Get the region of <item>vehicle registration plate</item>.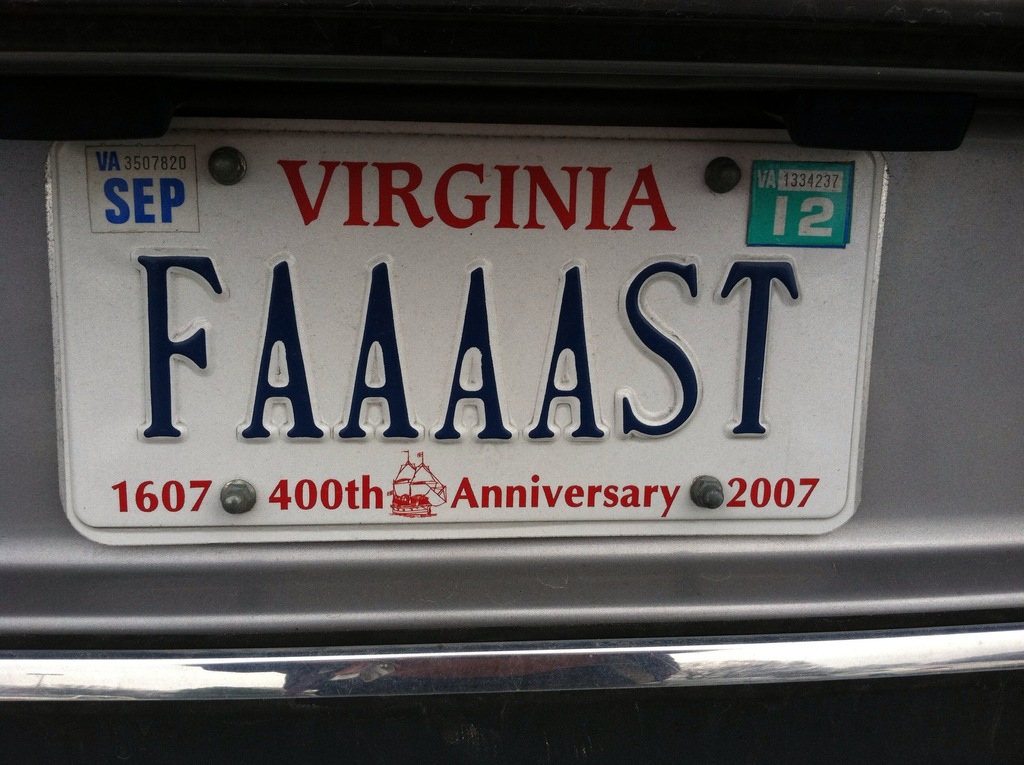
(46, 112, 894, 545).
